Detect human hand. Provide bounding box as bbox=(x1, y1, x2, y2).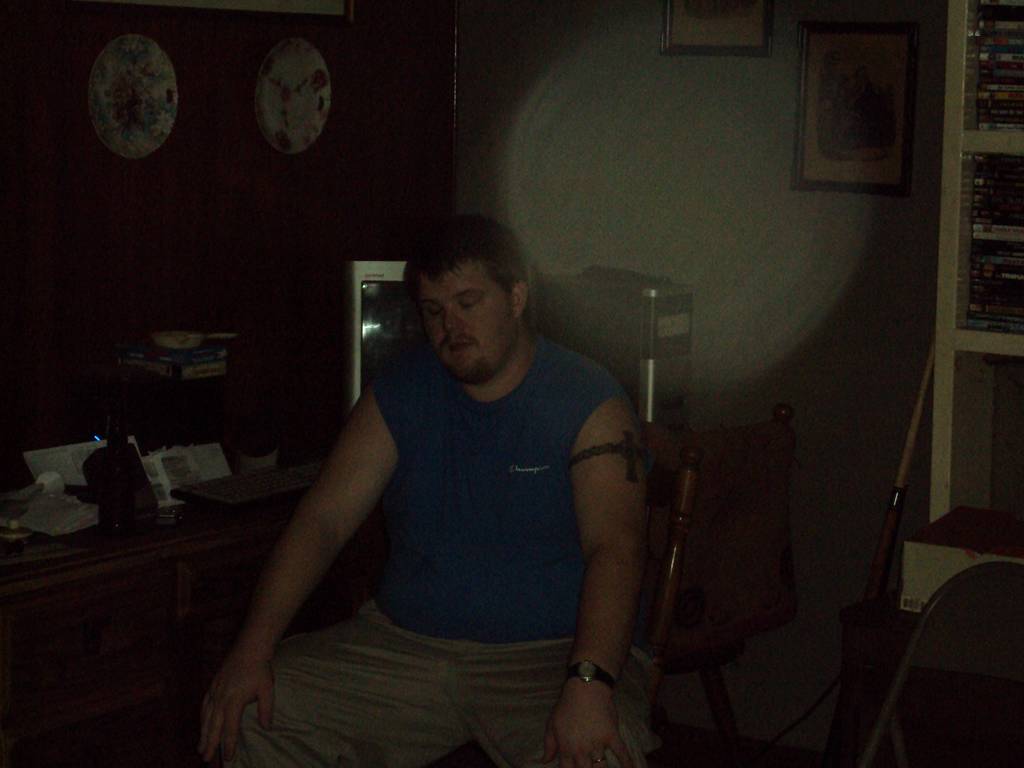
bbox=(199, 618, 267, 757).
